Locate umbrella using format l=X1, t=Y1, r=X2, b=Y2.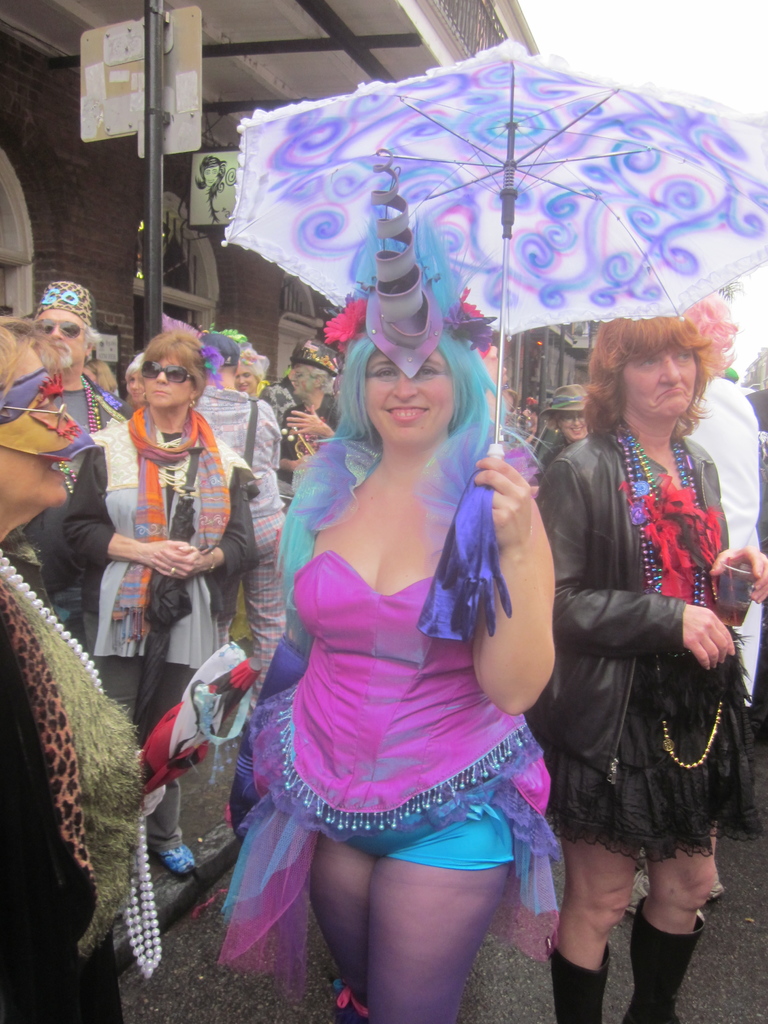
l=215, t=20, r=767, b=467.
